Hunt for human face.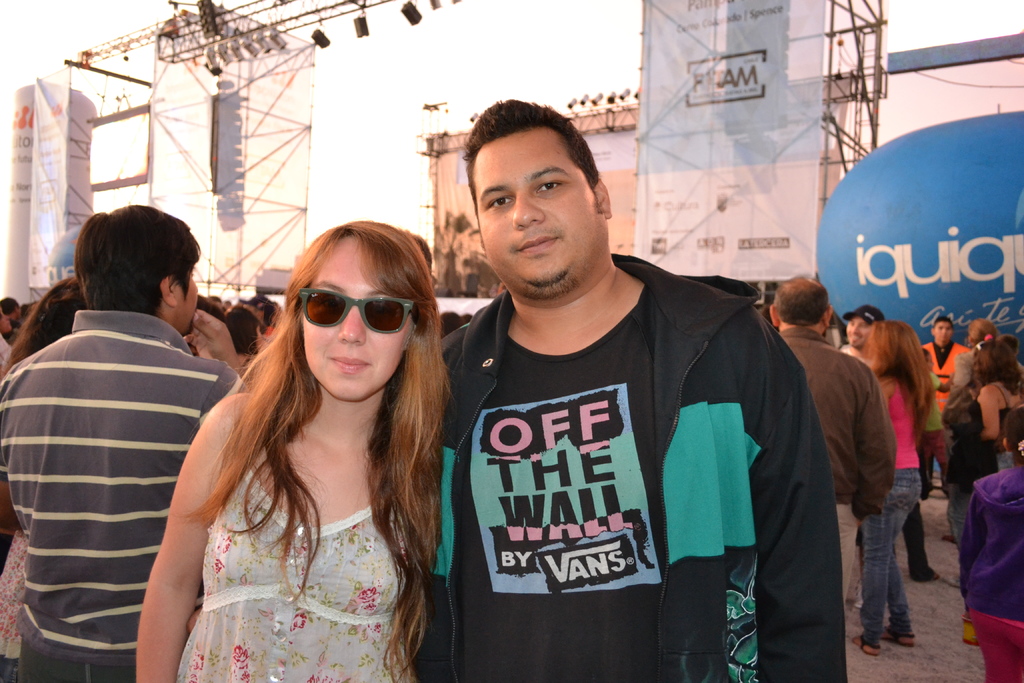
Hunted down at l=467, t=135, r=604, b=290.
